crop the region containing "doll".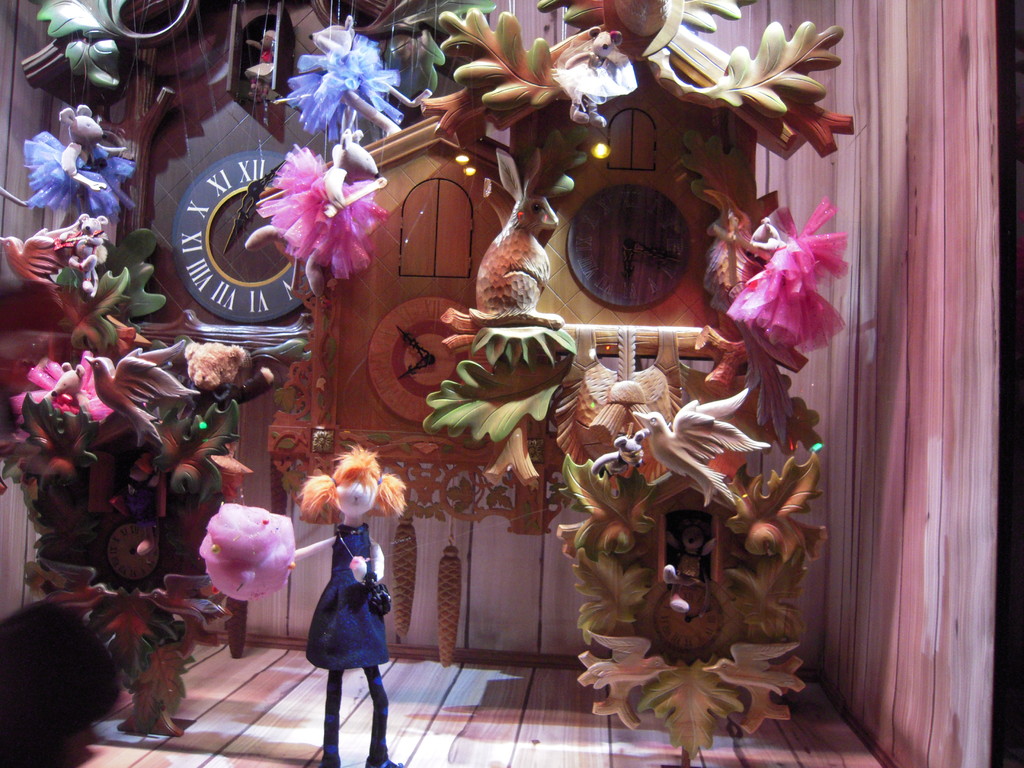
Crop region: [x1=291, y1=447, x2=406, y2=742].
